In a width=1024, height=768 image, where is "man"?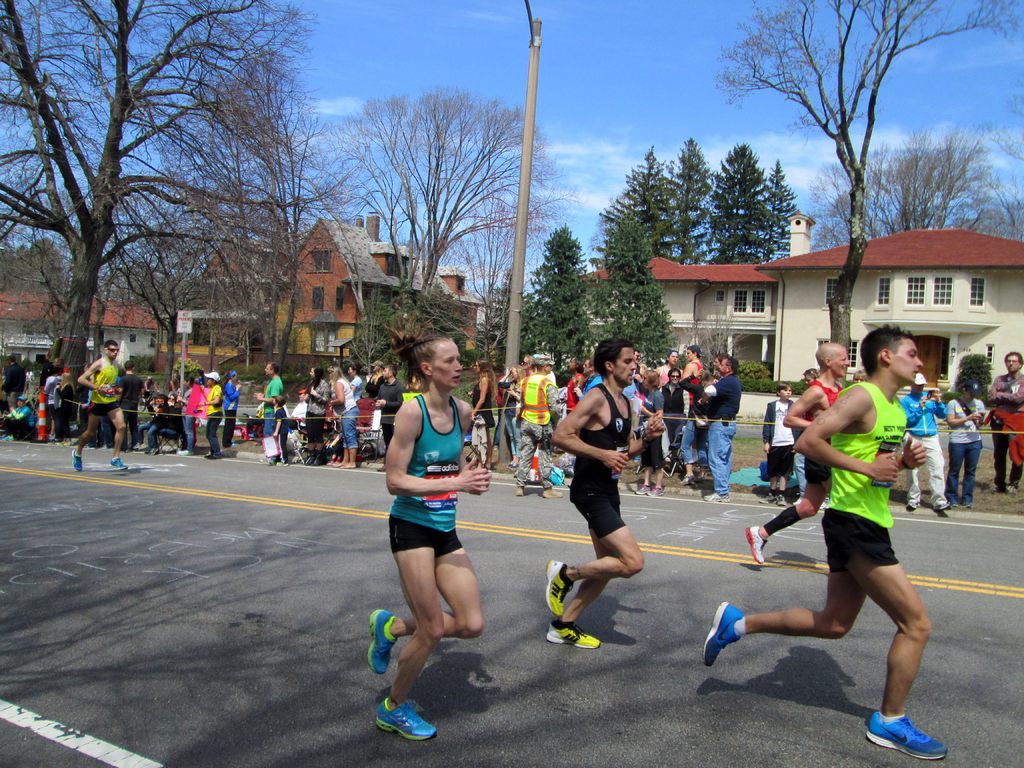
<box>348,362,362,400</box>.
